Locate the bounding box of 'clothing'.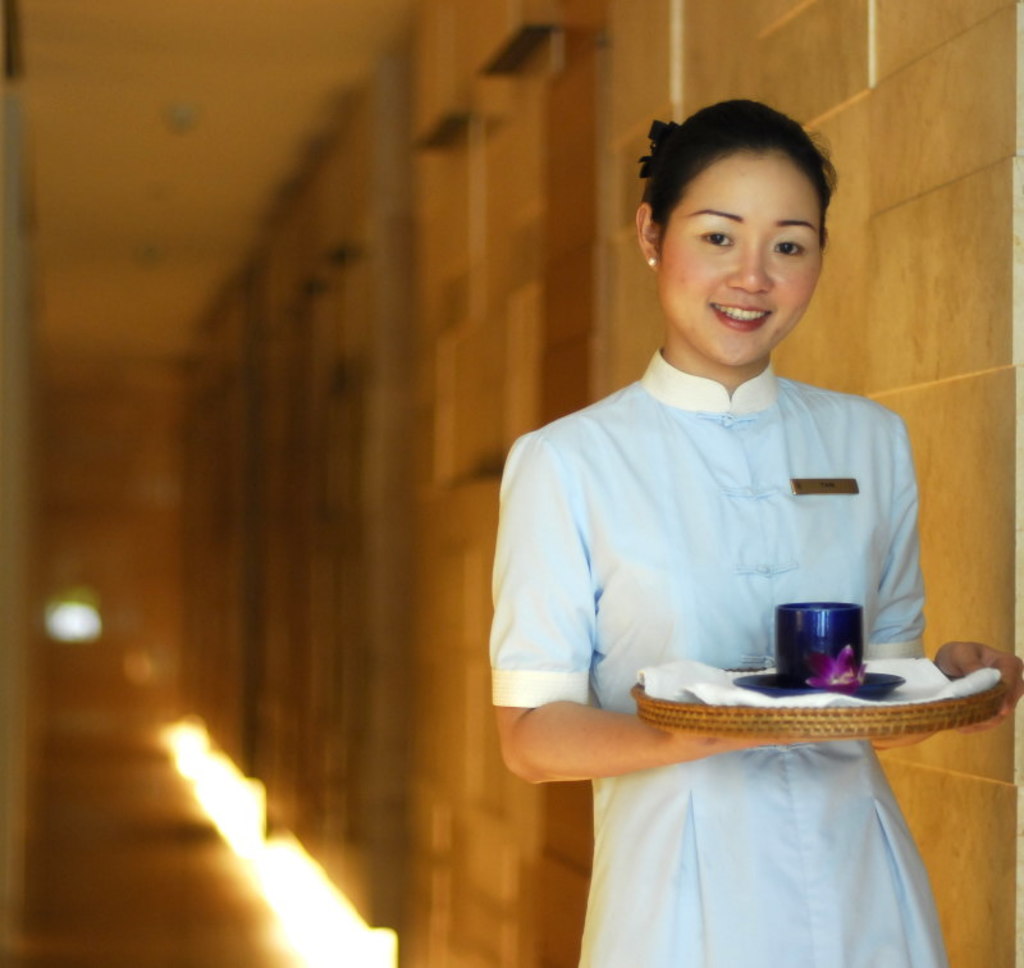
Bounding box: <bbox>477, 342, 947, 967</bbox>.
